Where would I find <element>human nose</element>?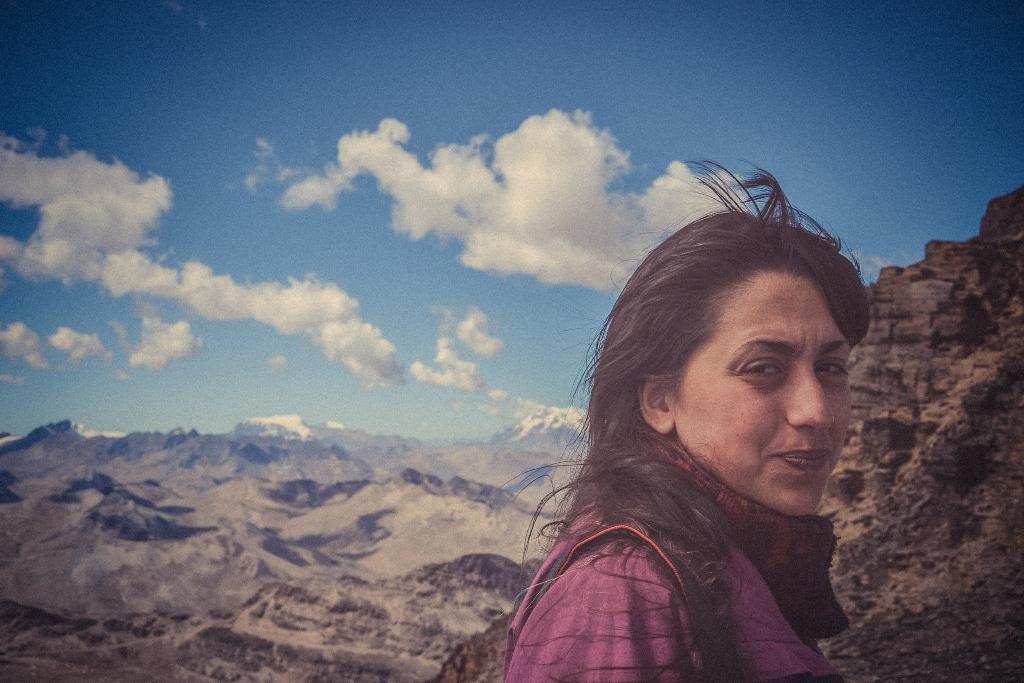
At bbox=(779, 360, 833, 431).
